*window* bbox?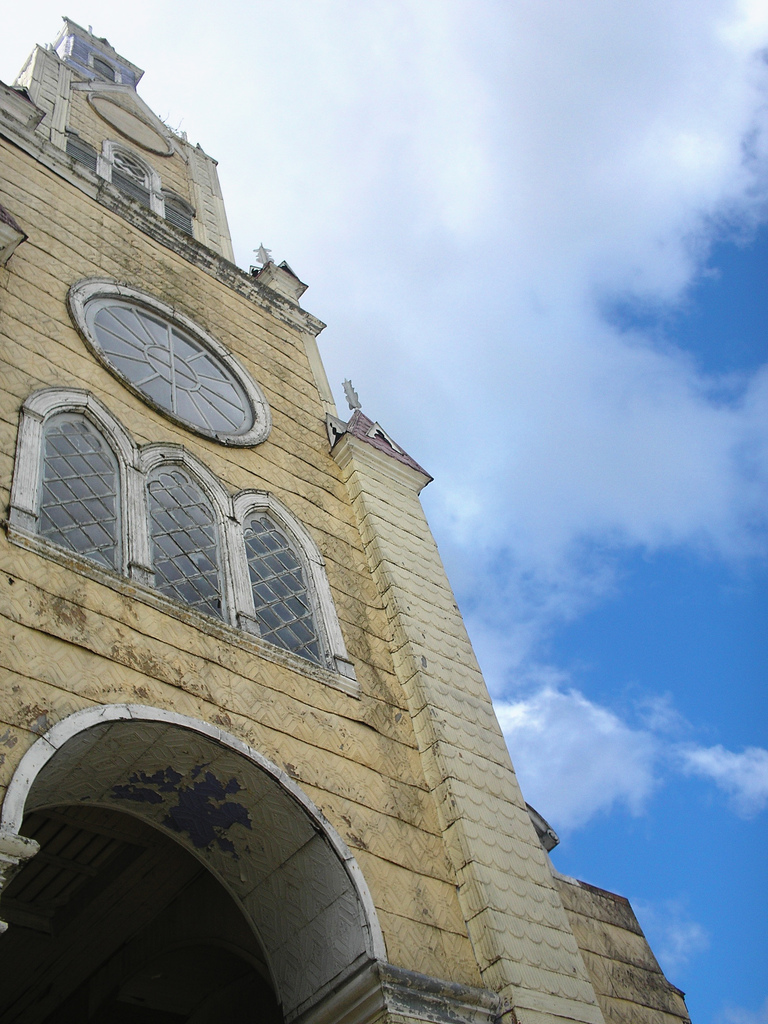
bbox(51, 403, 119, 576)
